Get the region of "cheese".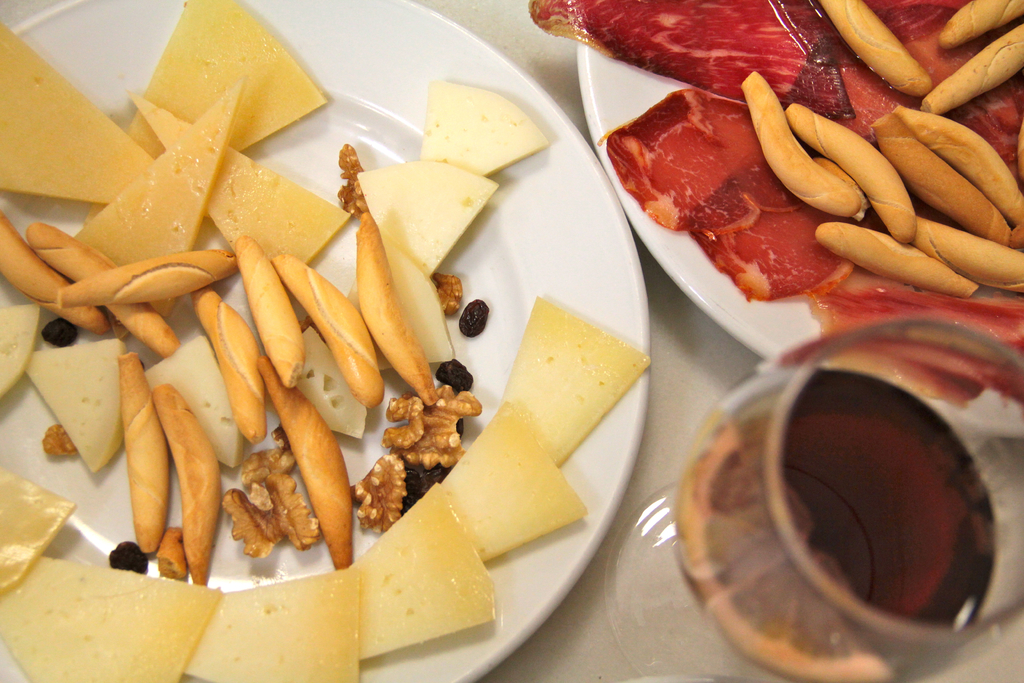
(357,155,503,279).
